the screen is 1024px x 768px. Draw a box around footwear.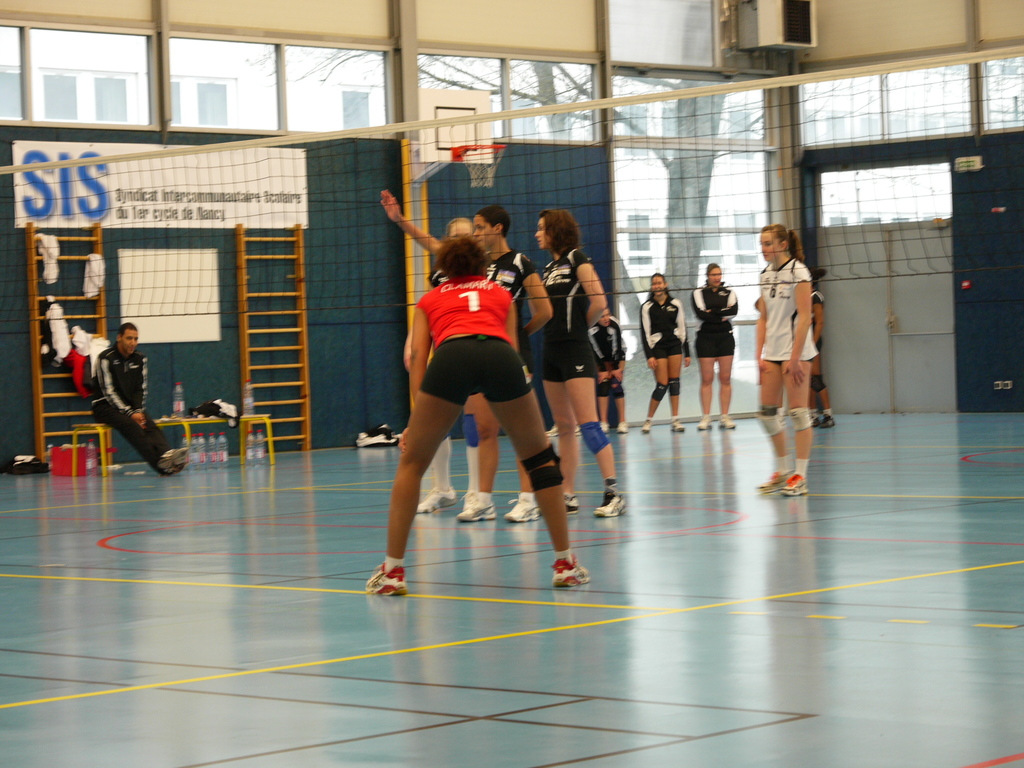
{"x1": 669, "y1": 418, "x2": 689, "y2": 431}.
